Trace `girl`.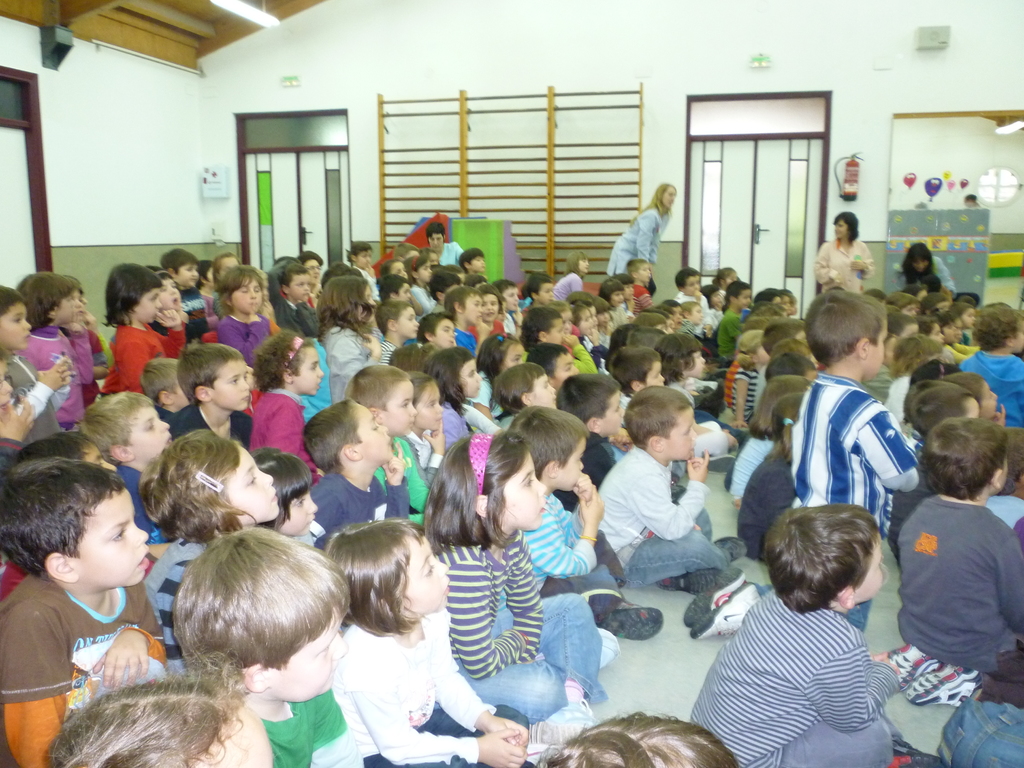
Traced to pyautogui.locateOnScreen(49, 654, 275, 767).
